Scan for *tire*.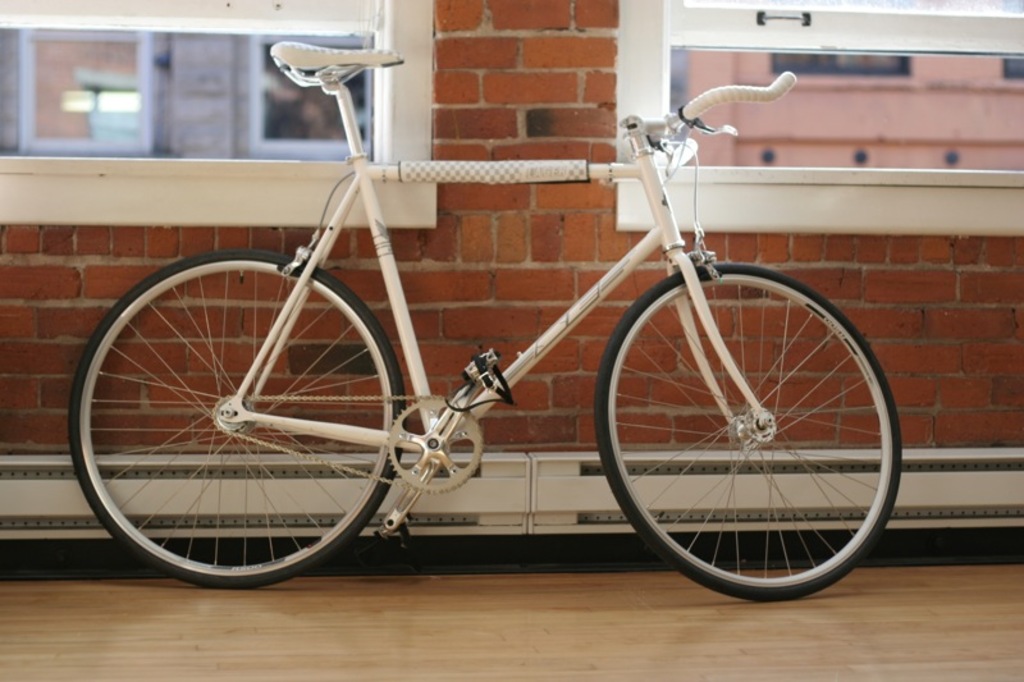
Scan result: bbox(596, 261, 902, 596).
